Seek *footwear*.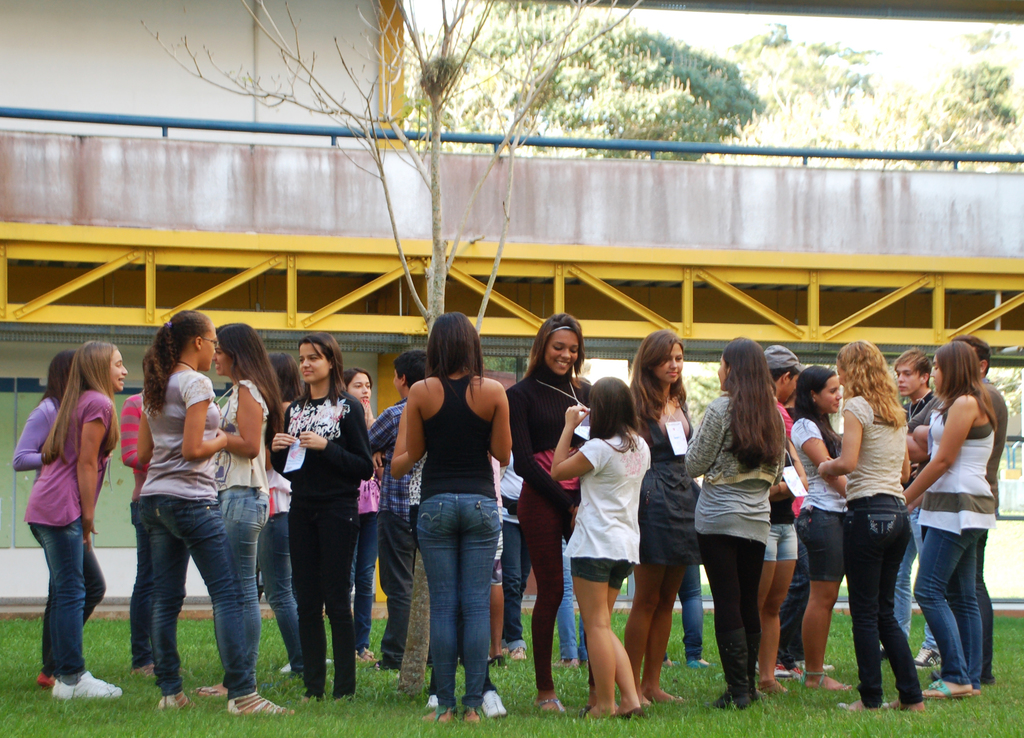
(left=913, top=646, right=945, bottom=674).
